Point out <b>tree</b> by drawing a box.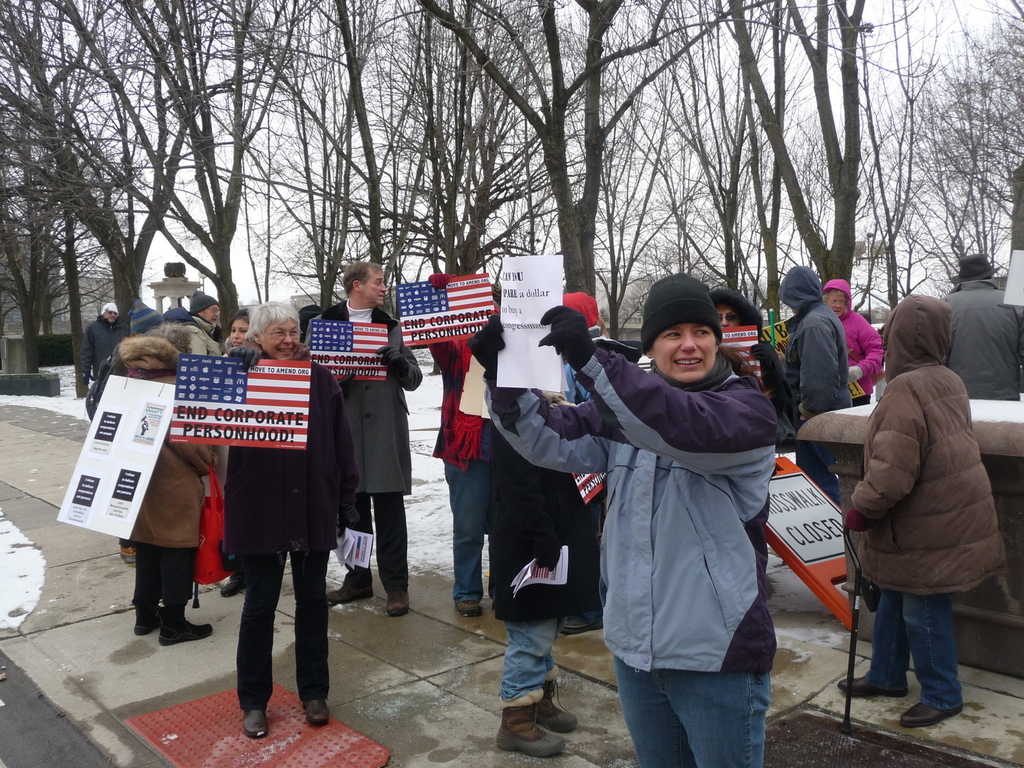
region(304, 0, 403, 324).
